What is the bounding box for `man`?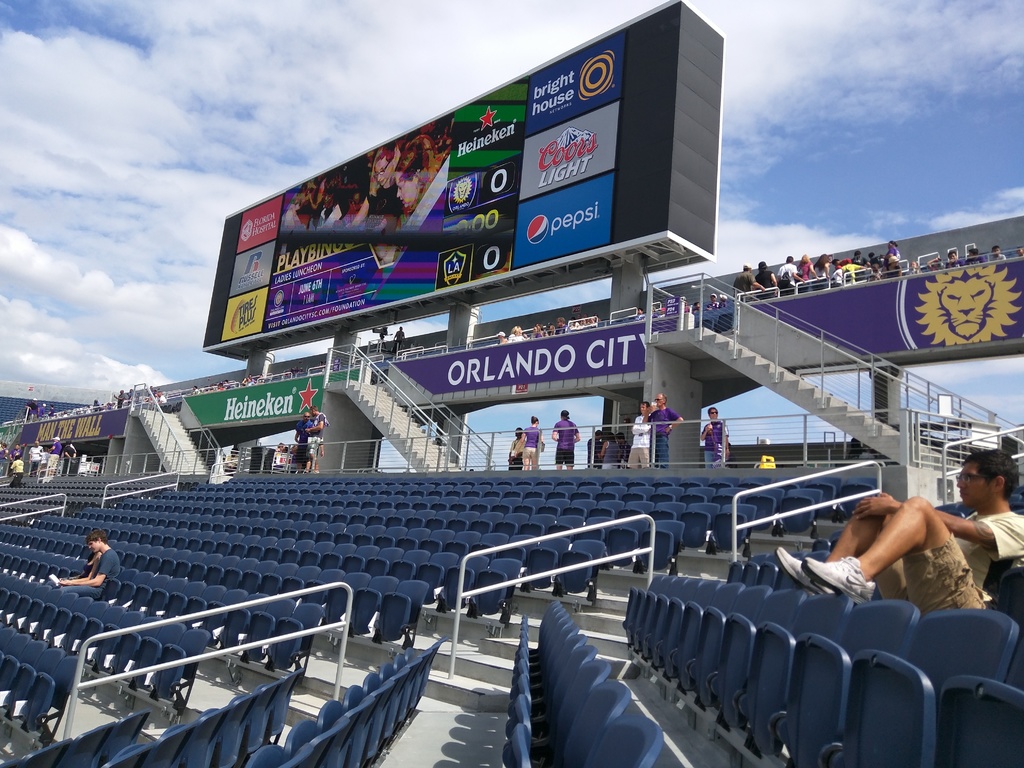
bbox(305, 404, 324, 474).
